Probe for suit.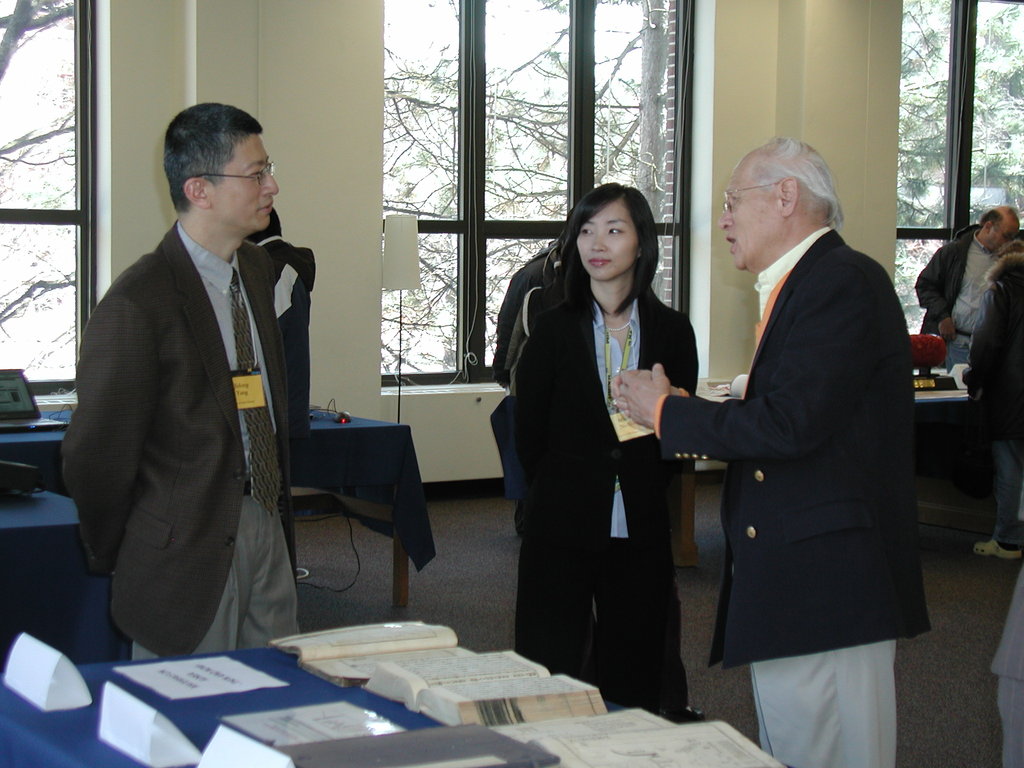
Probe result: select_region(650, 224, 929, 767).
